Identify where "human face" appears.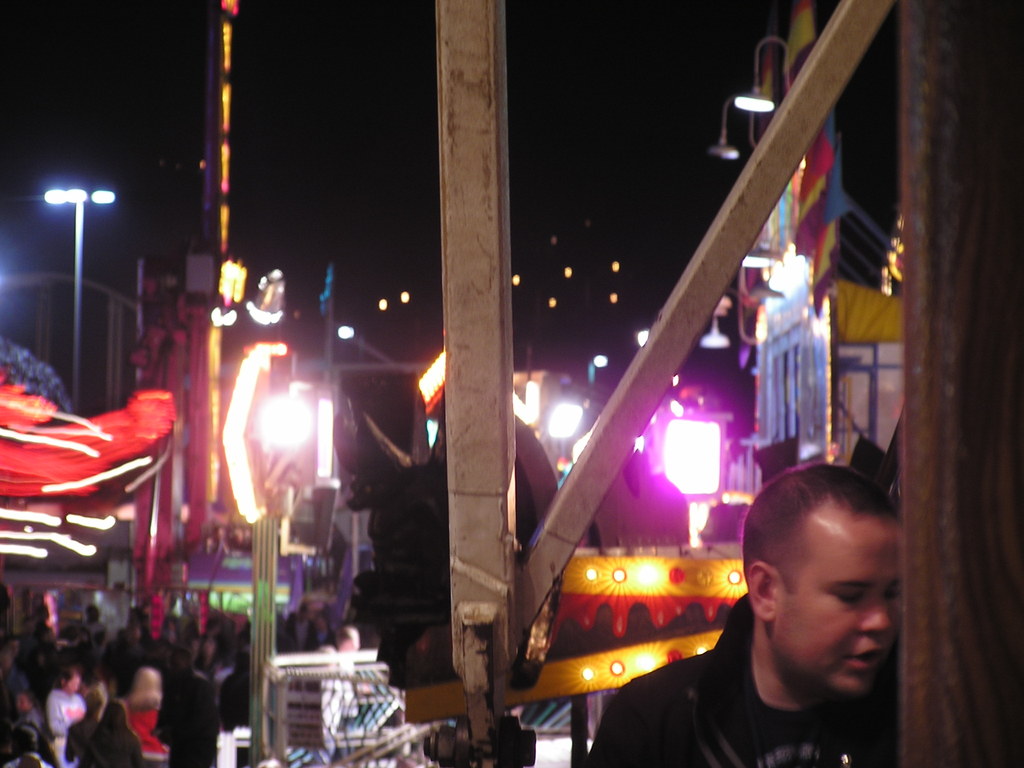
Appears at box(131, 669, 164, 709).
